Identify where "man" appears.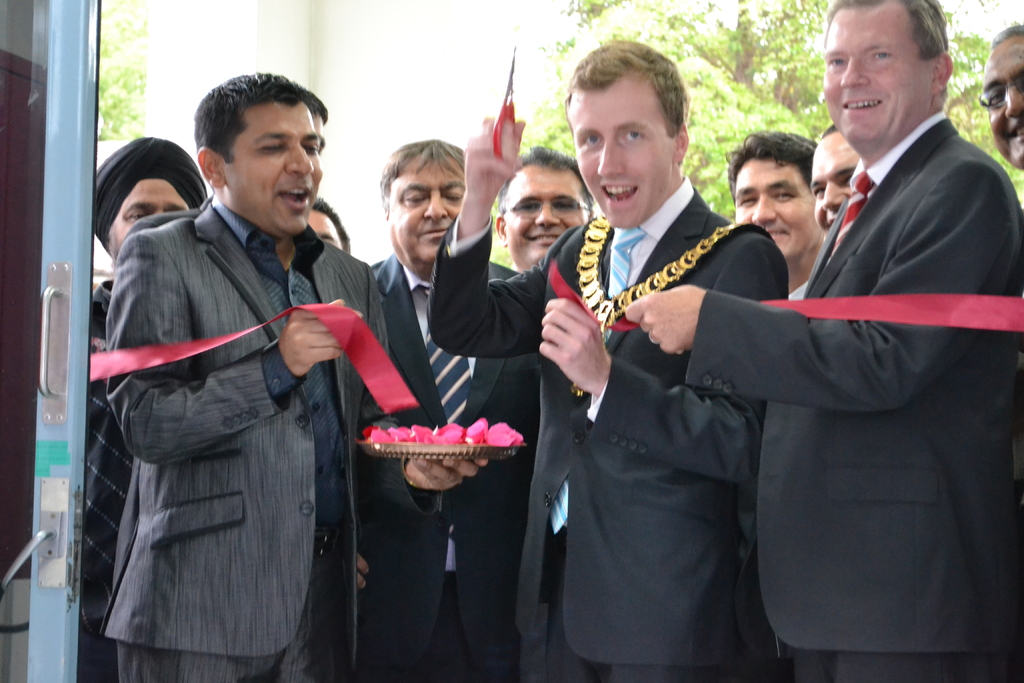
Appears at BBox(308, 195, 353, 257).
